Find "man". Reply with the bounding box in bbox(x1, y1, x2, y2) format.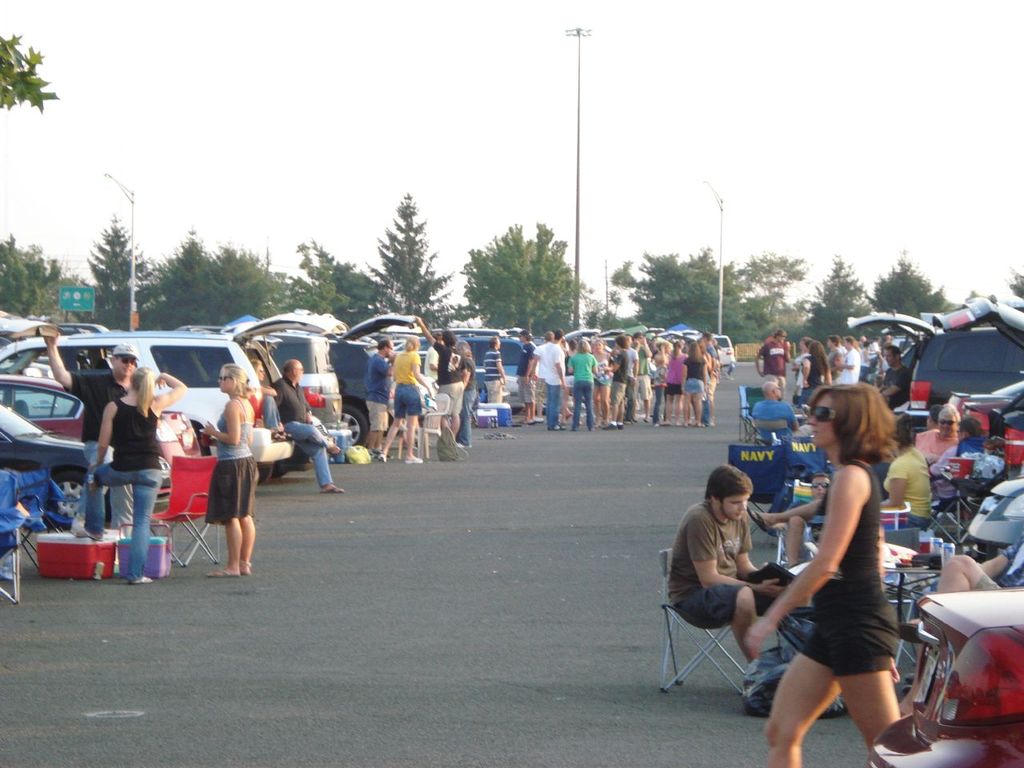
bbox(673, 470, 796, 710).
